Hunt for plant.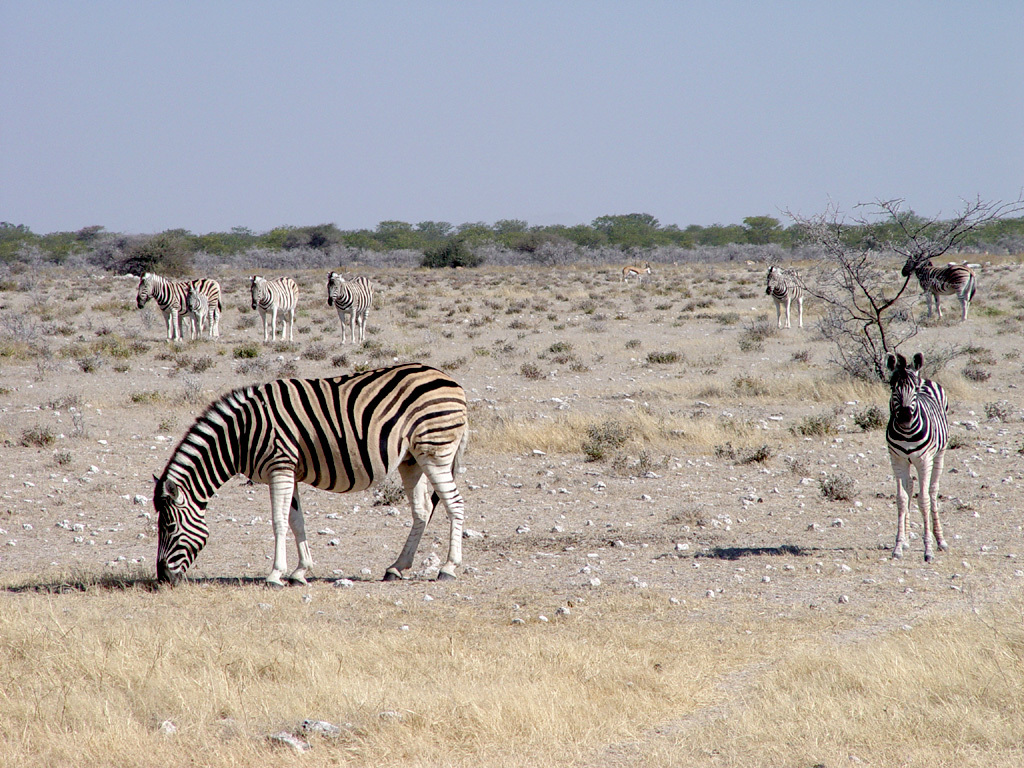
Hunted down at bbox=[15, 422, 60, 450].
